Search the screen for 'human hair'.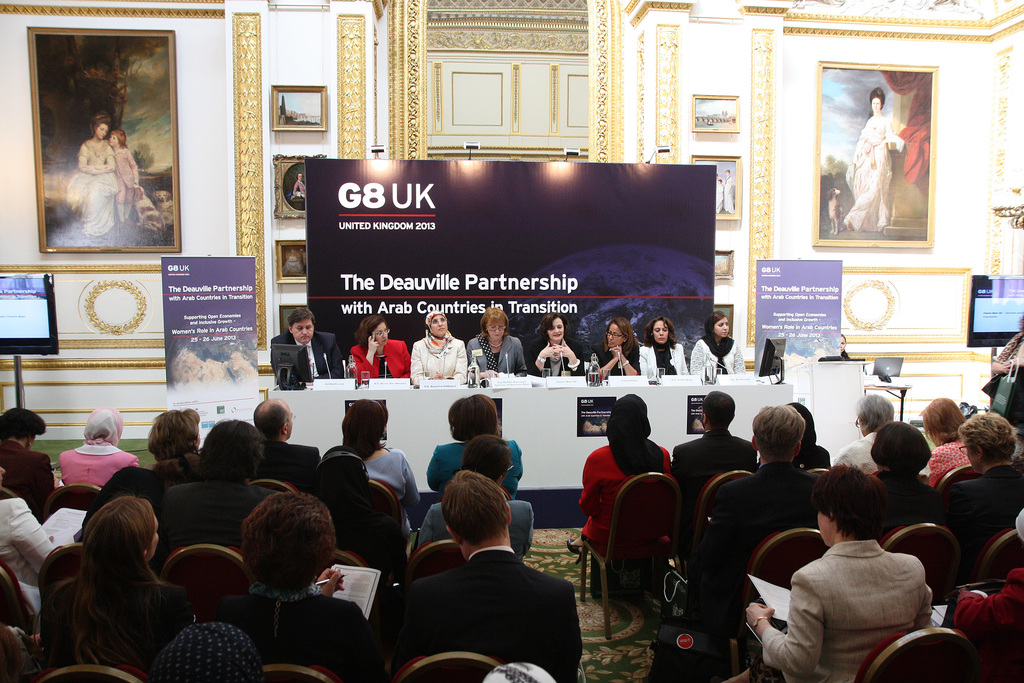
Found at (705,307,728,347).
